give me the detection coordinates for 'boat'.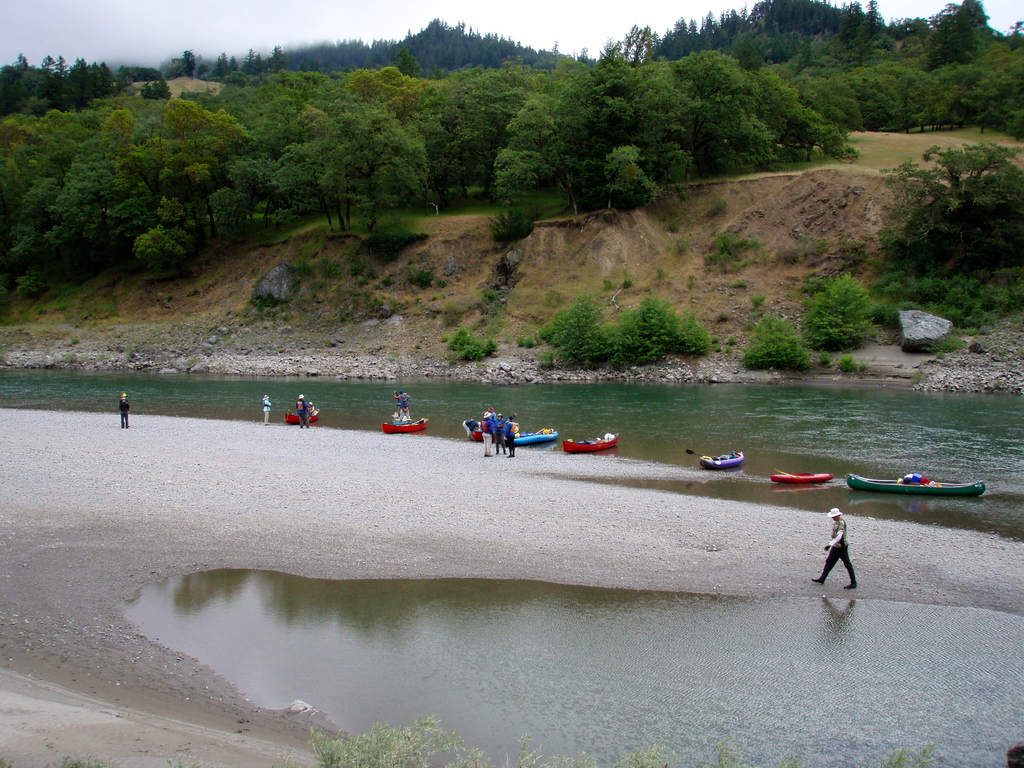
{"x1": 850, "y1": 474, "x2": 984, "y2": 494}.
